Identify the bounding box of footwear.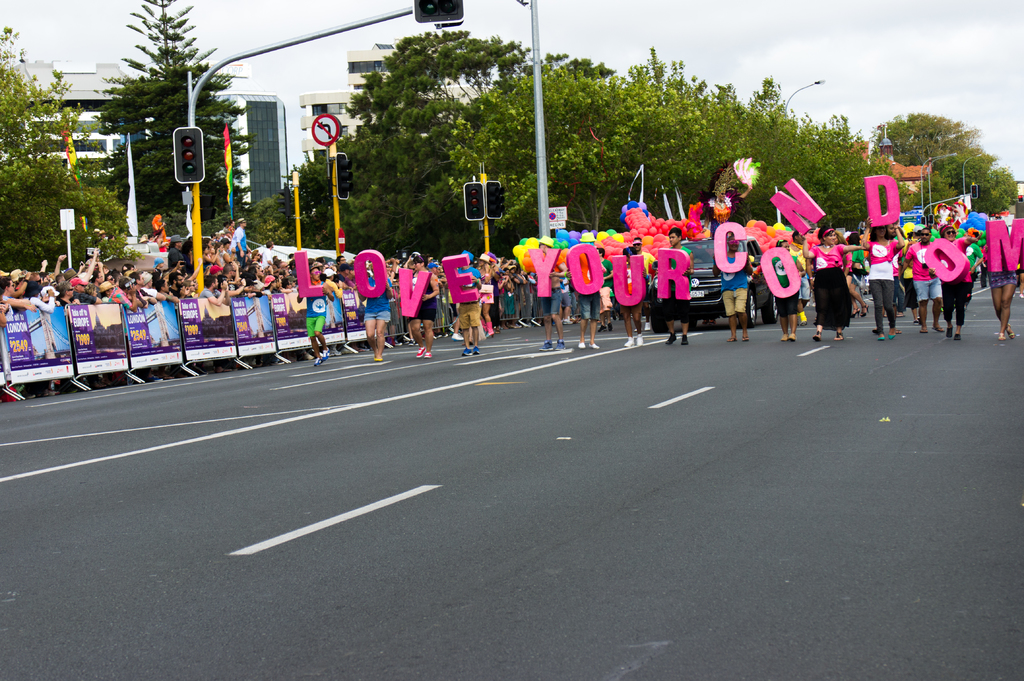
[421, 353, 433, 360].
